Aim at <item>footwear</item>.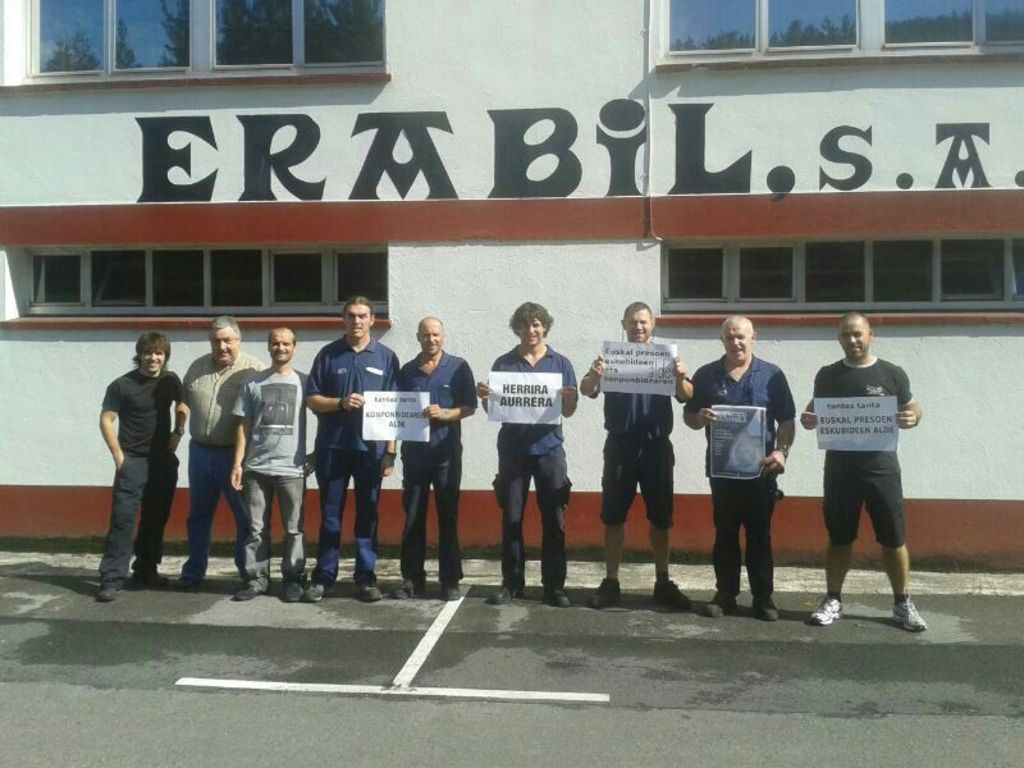
Aimed at detection(653, 576, 690, 608).
